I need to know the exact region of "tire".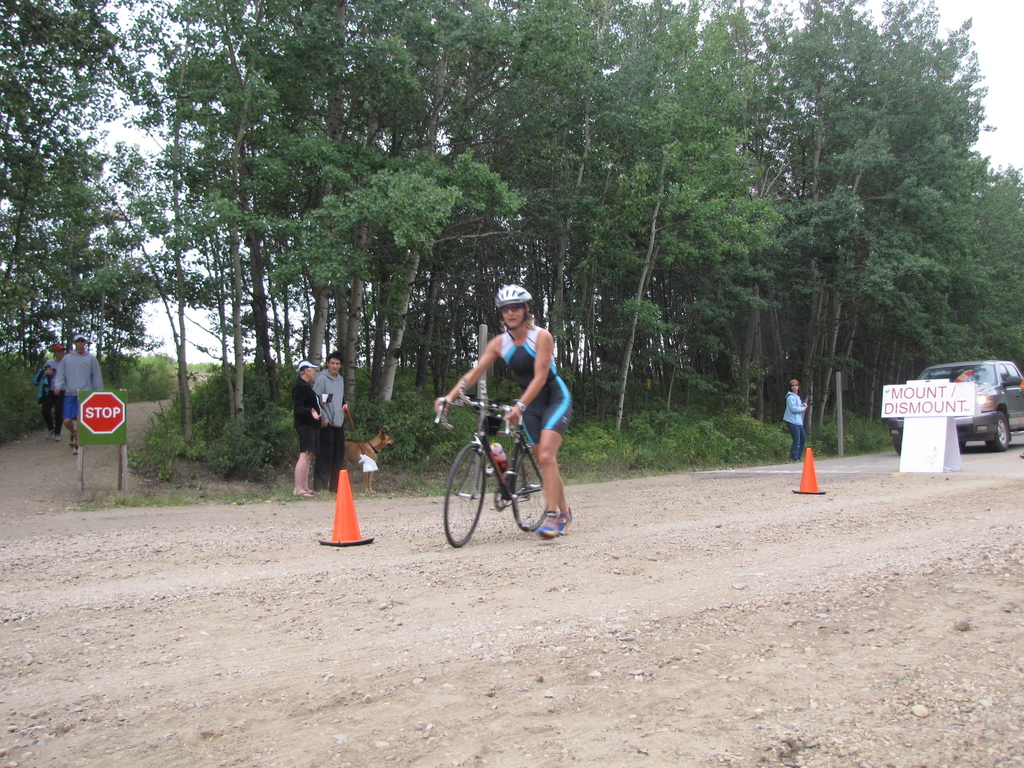
Region: select_region(513, 450, 550, 532).
